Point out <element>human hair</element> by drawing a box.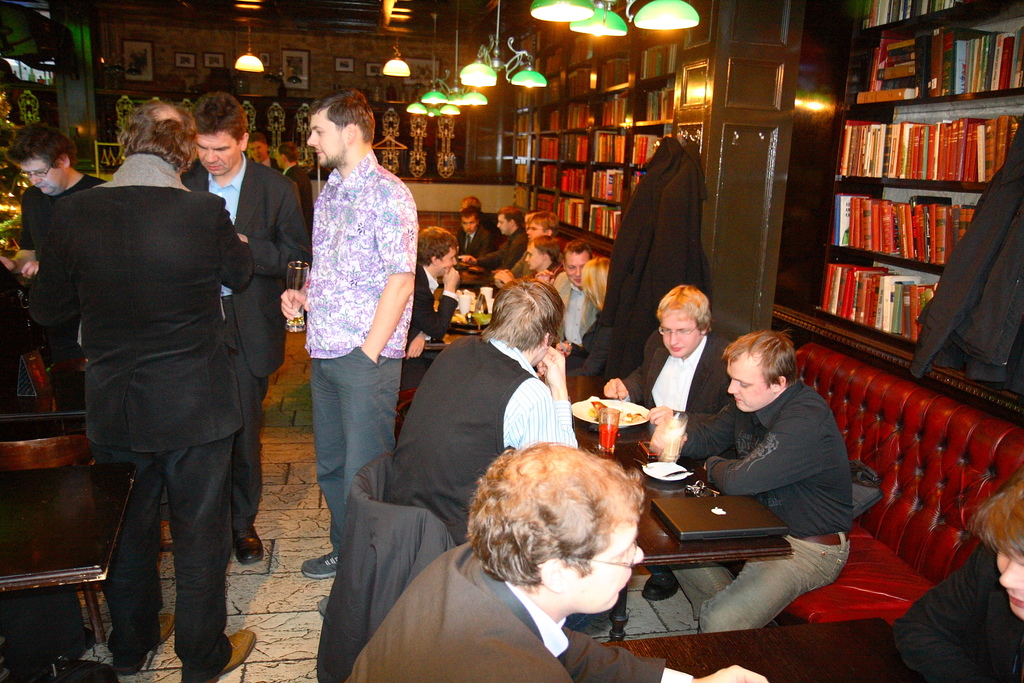
477,447,650,630.
